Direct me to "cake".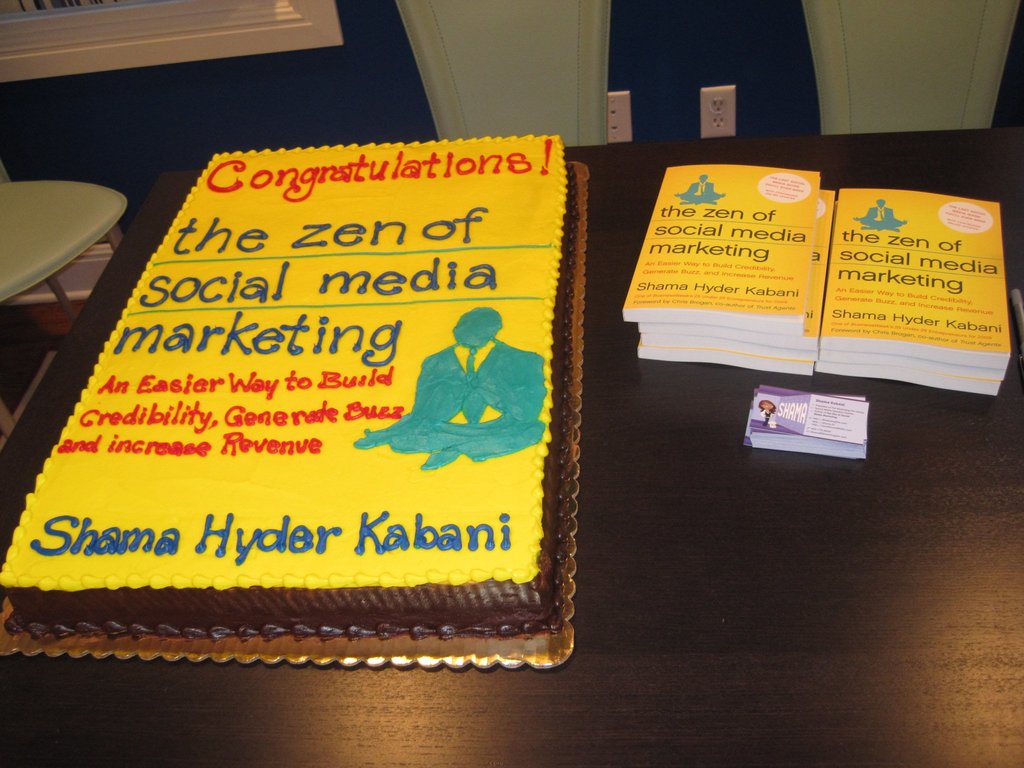
Direction: box(0, 136, 577, 641).
